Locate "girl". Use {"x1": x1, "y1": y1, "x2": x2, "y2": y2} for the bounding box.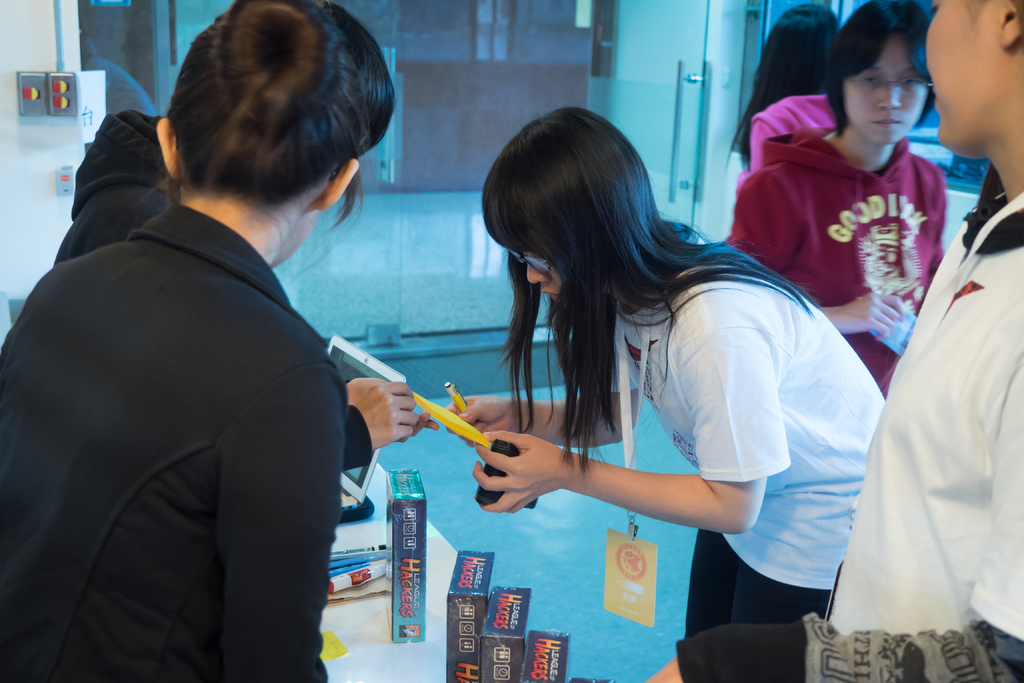
{"x1": 446, "y1": 110, "x2": 883, "y2": 636}.
